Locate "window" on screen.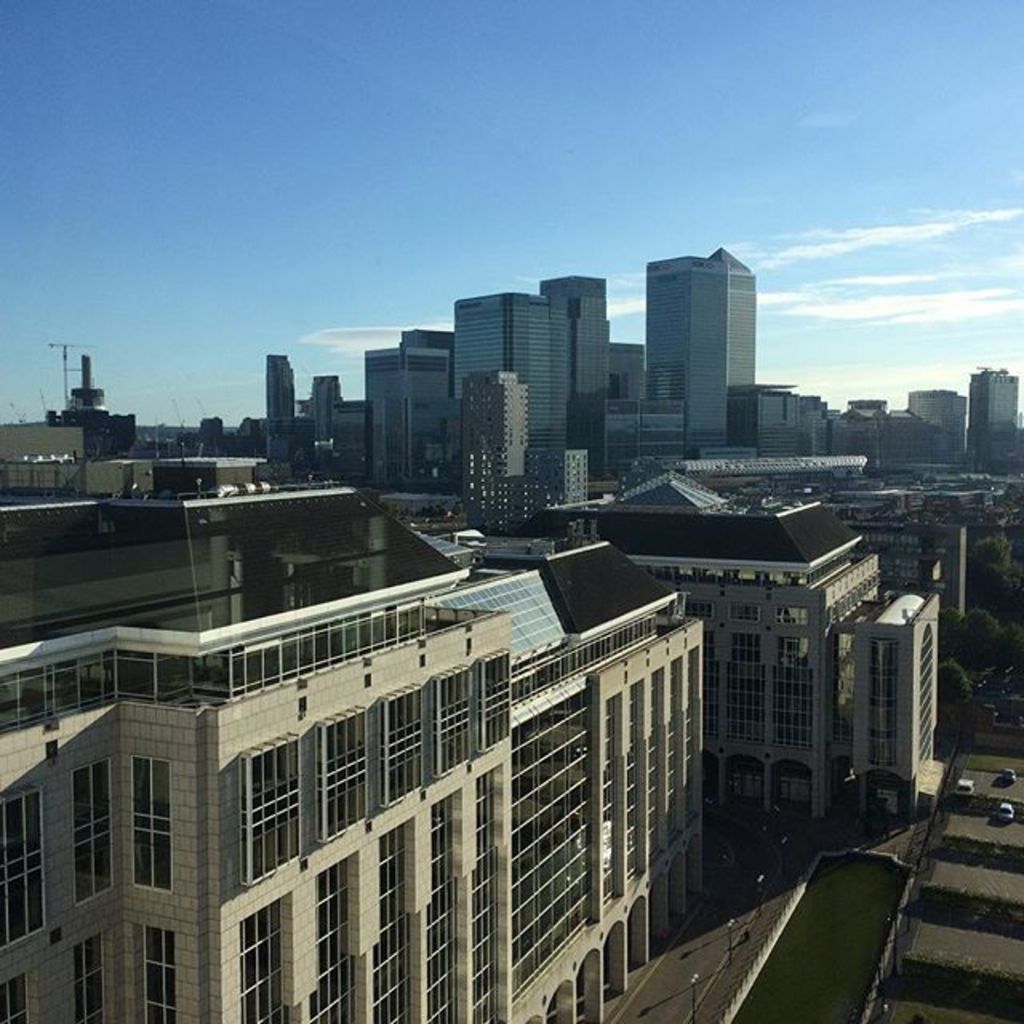
On screen at box(477, 645, 515, 750).
